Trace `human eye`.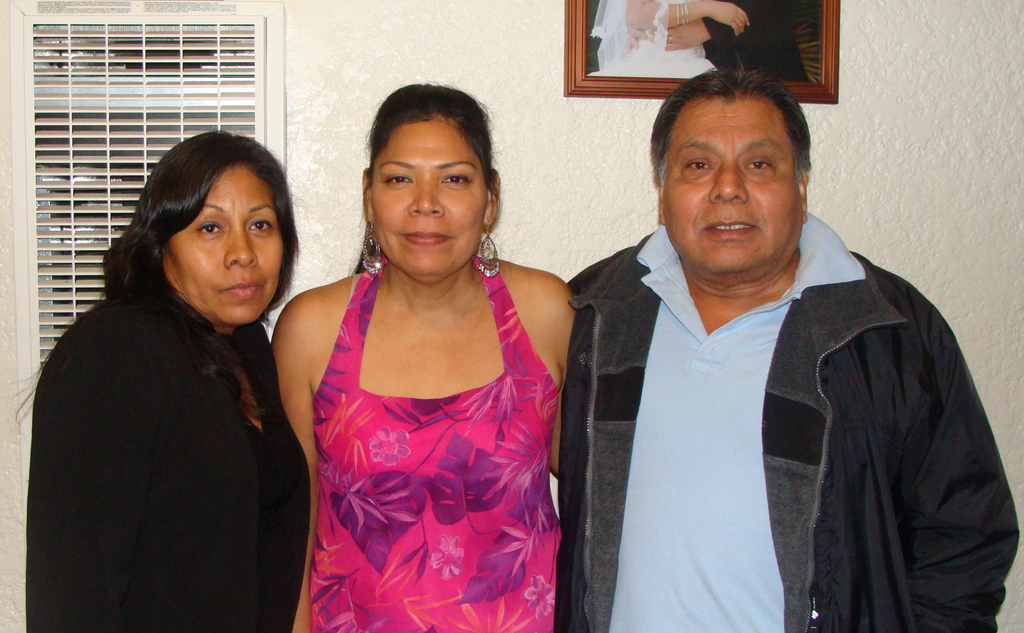
Traced to (x1=246, y1=216, x2=278, y2=235).
